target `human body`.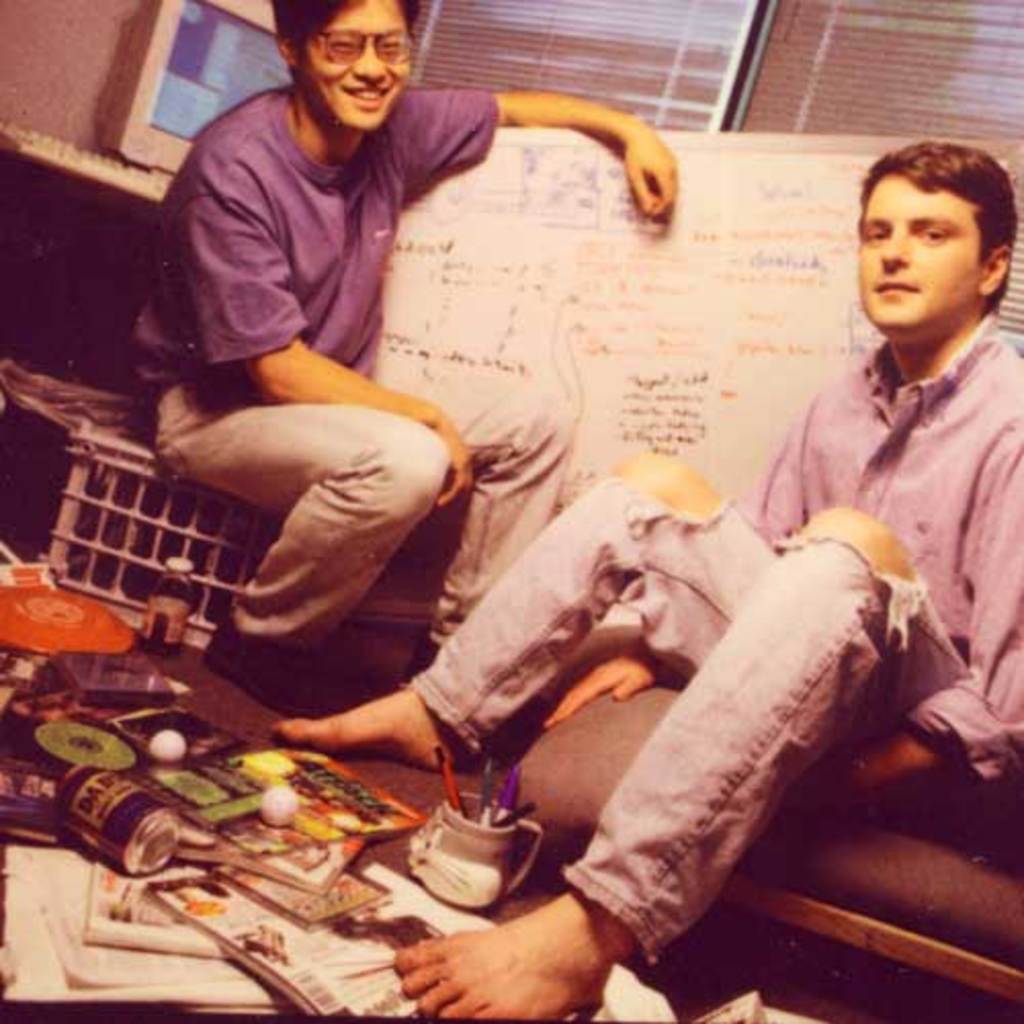
Target region: region(266, 135, 1022, 1022).
